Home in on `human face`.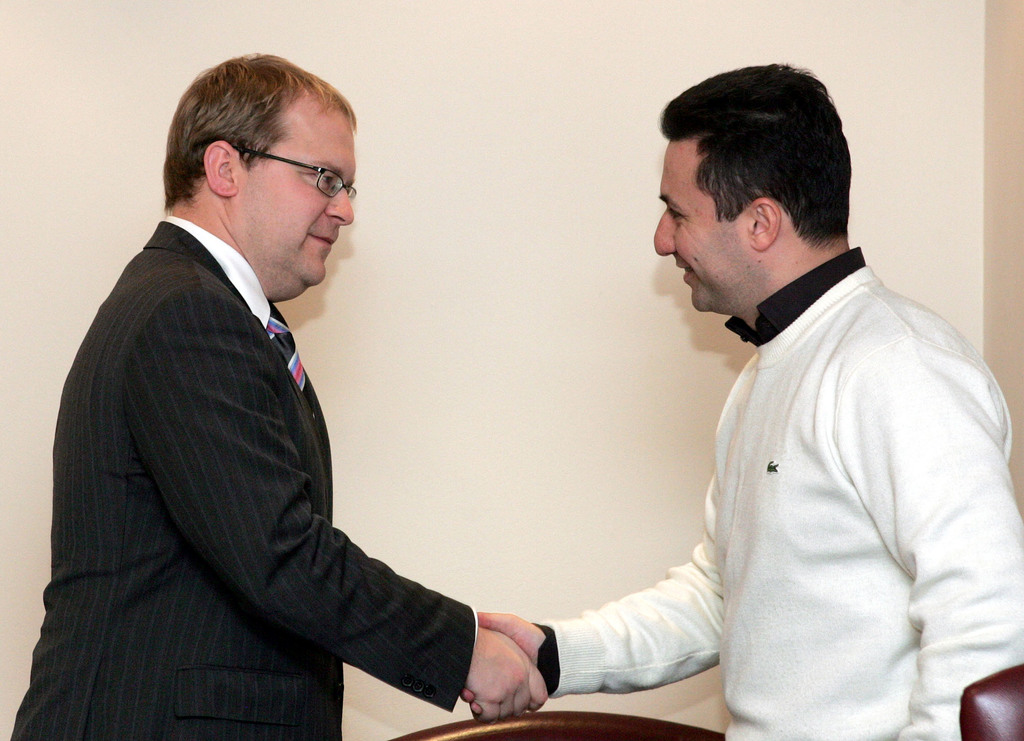
Homed in at Rect(252, 116, 353, 283).
